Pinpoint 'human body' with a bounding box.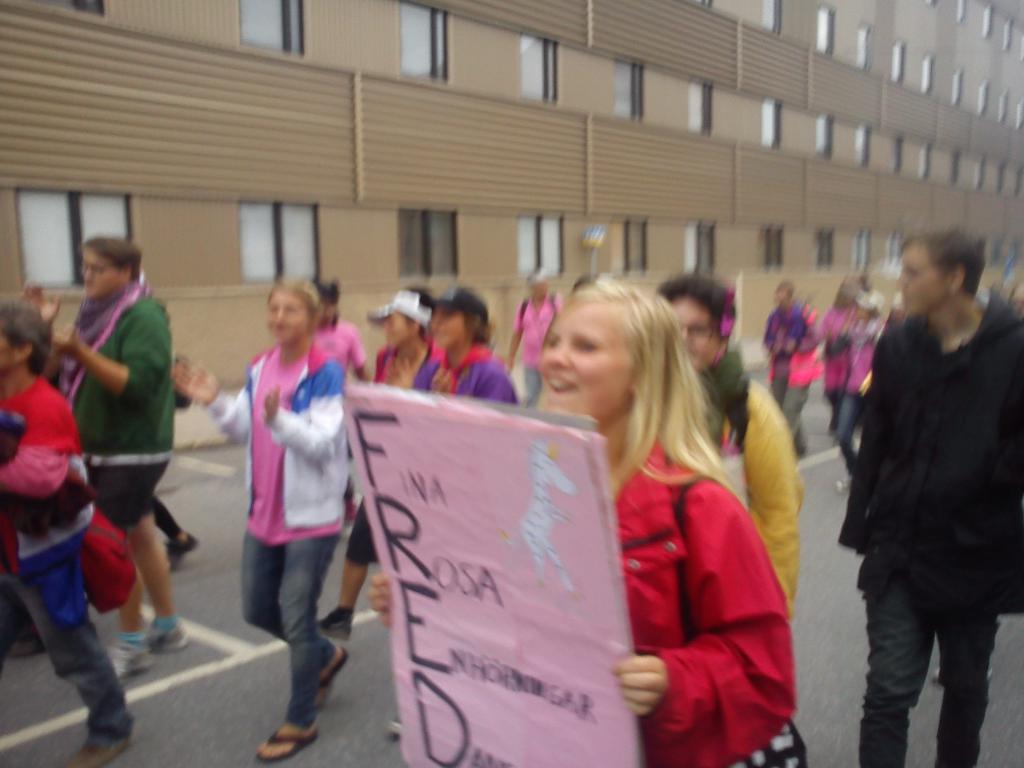
<region>509, 297, 568, 405</region>.
